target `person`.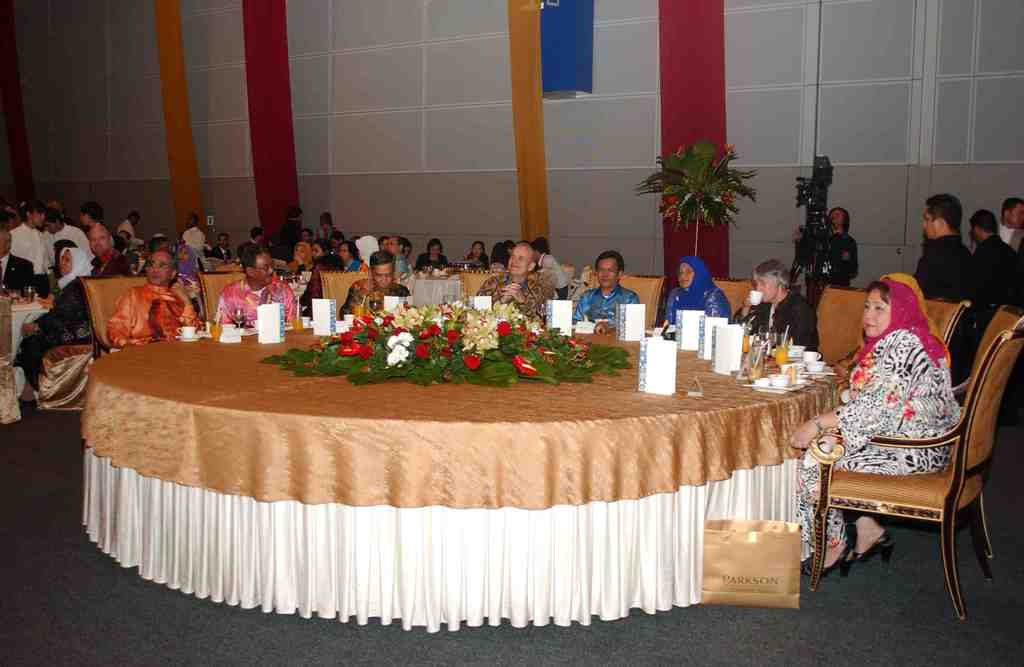
Target region: left=732, top=265, right=821, bottom=351.
